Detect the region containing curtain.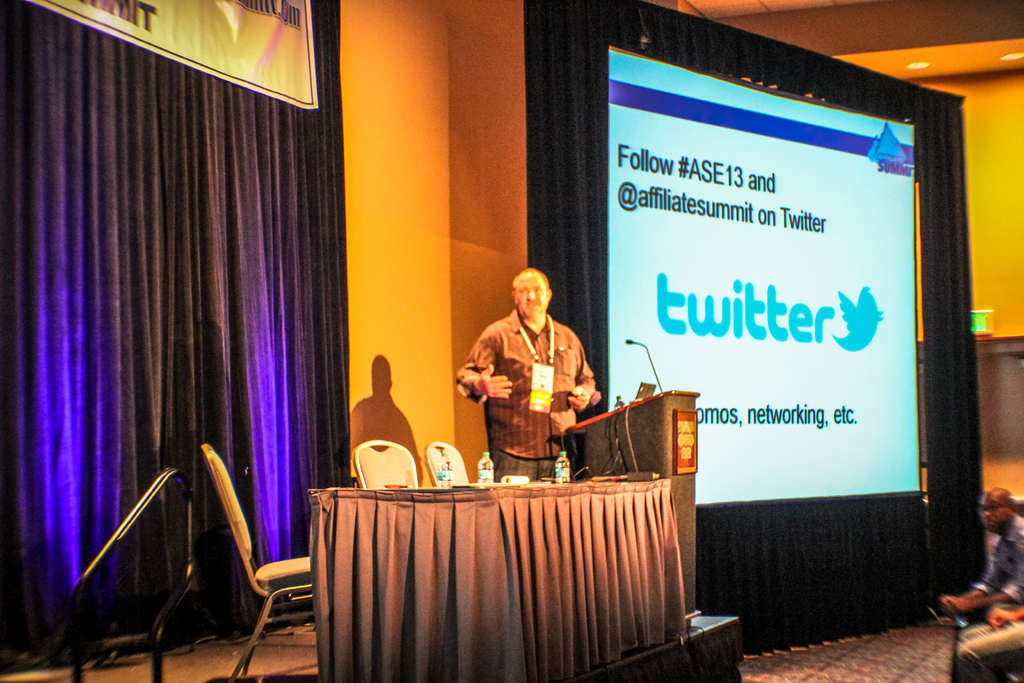
x1=10 y1=13 x2=342 y2=630.
